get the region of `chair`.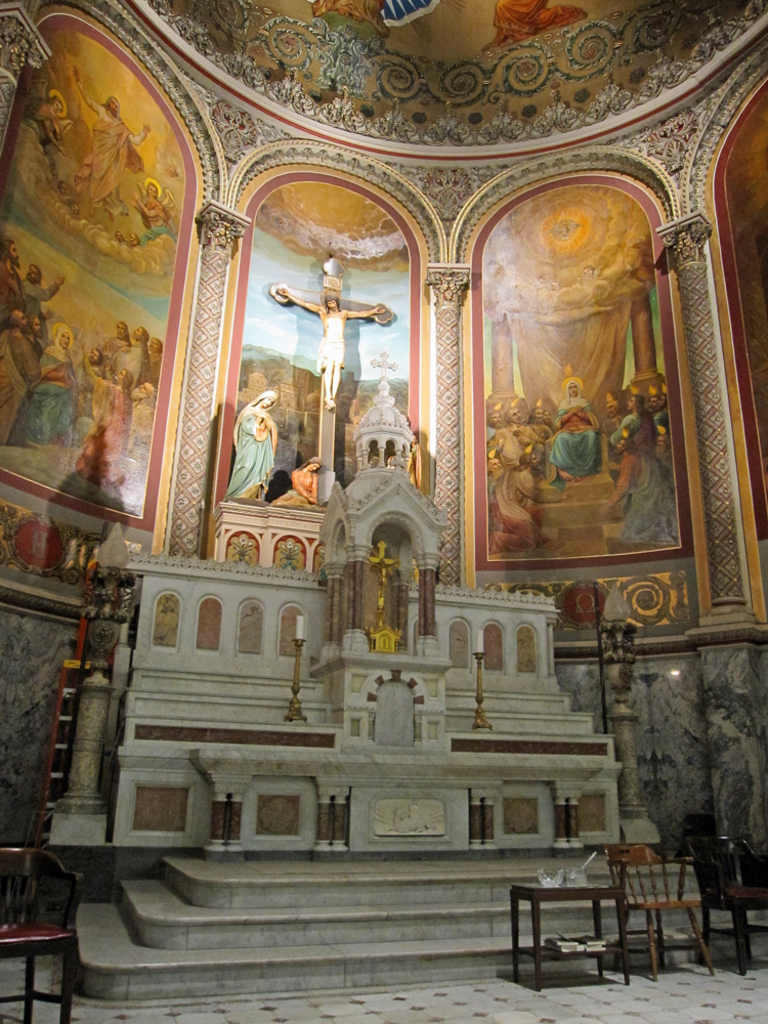
locate(0, 845, 83, 1023).
